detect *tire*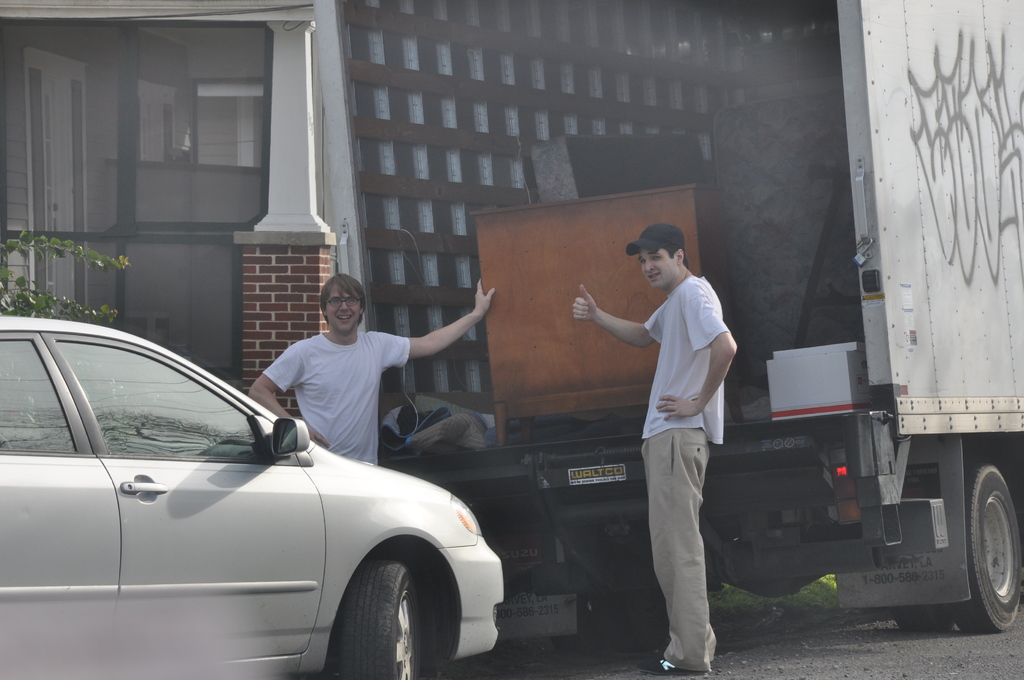
rect(893, 453, 1023, 639)
